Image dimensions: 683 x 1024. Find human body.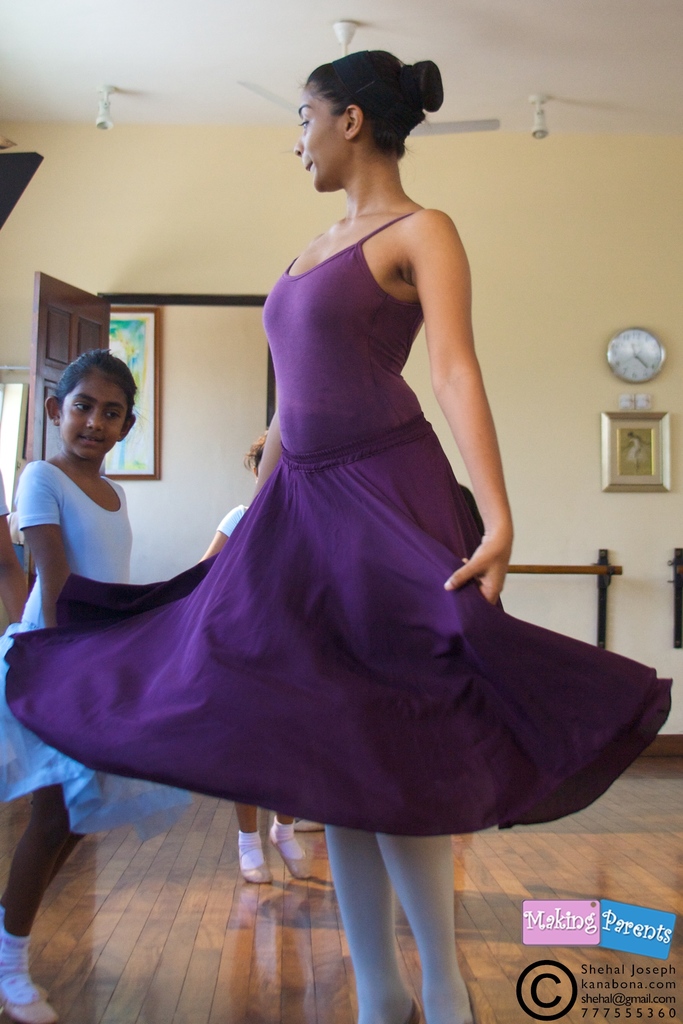
92, 59, 584, 977.
